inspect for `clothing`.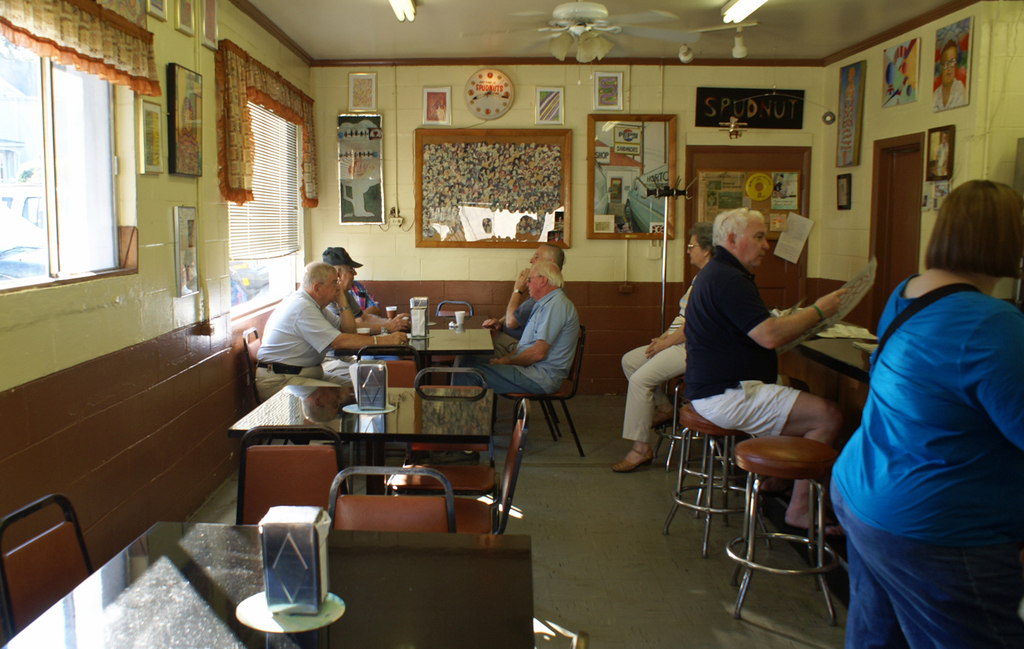
Inspection: box(934, 79, 966, 110).
